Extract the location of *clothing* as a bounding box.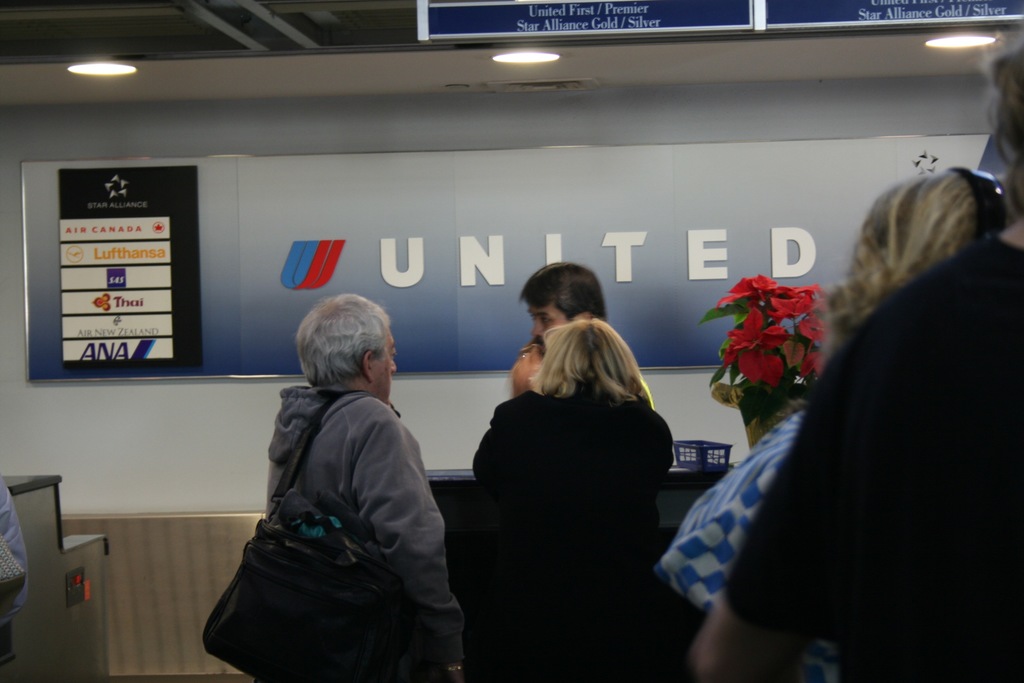
[left=460, top=388, right=668, bottom=682].
